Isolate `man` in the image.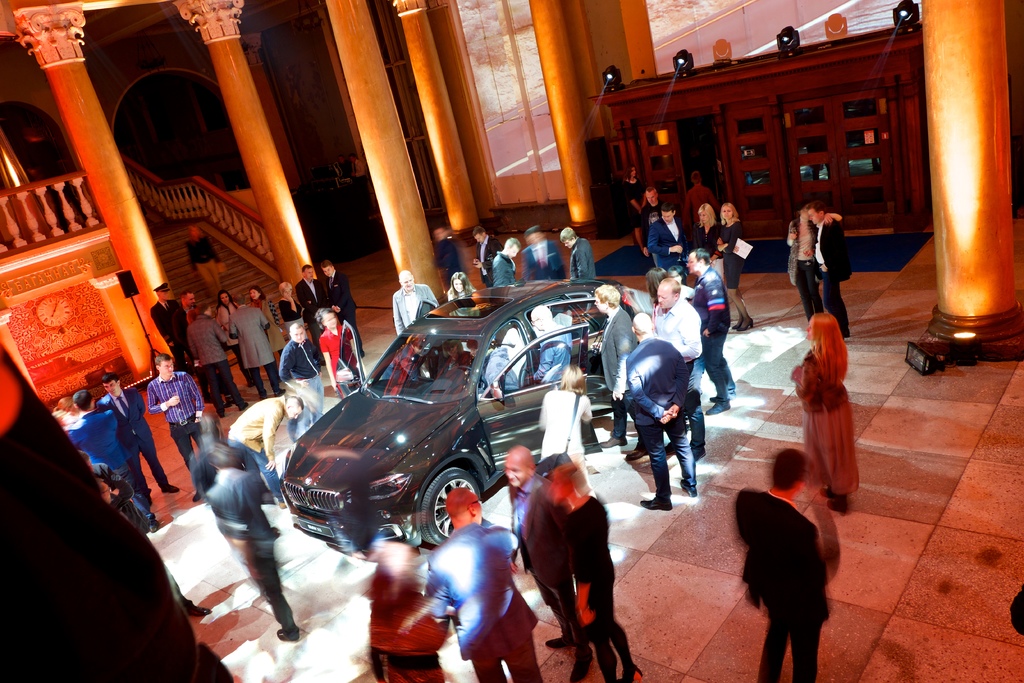
Isolated region: 184:299:249:416.
